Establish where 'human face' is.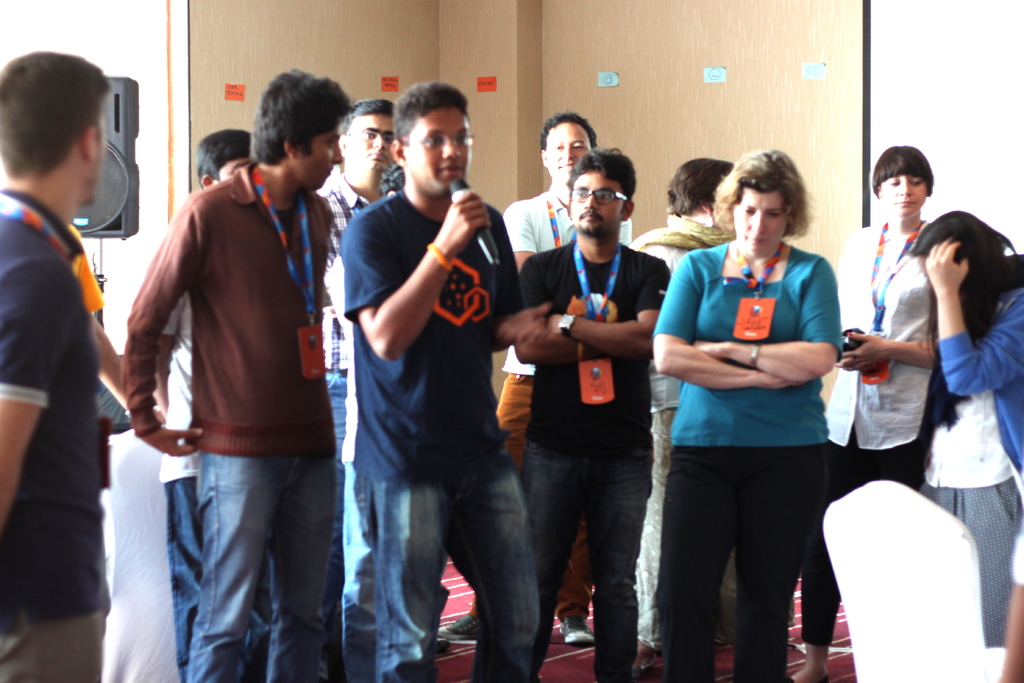
Established at rect(548, 120, 591, 186).
